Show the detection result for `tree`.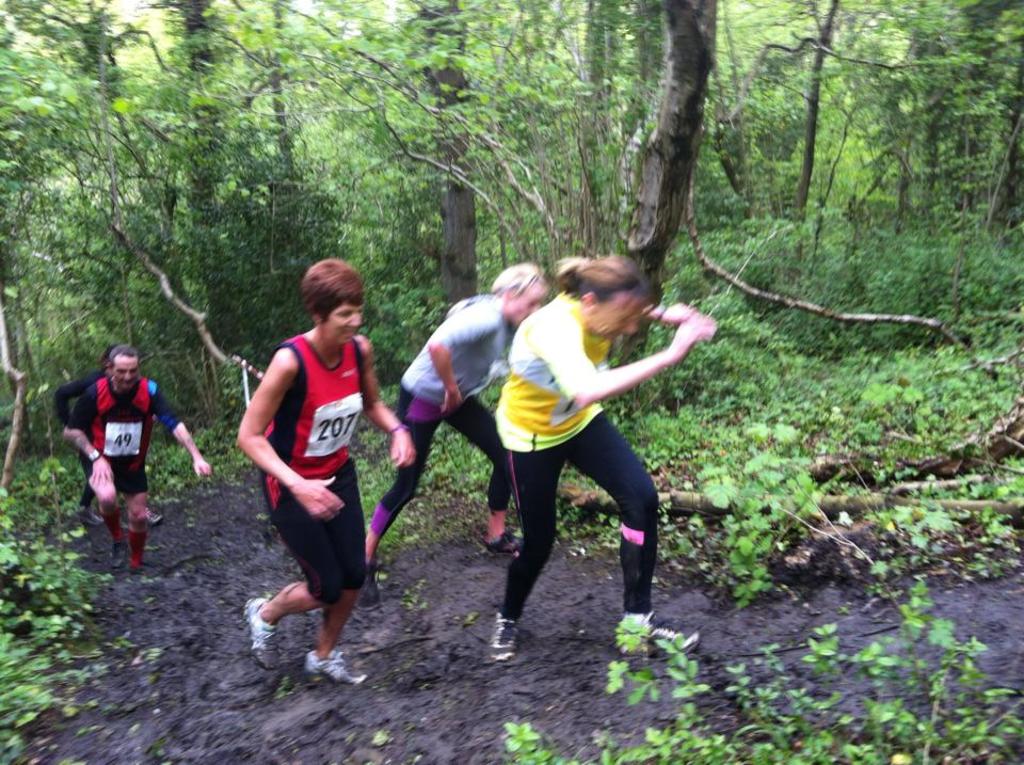
bbox(913, 0, 1014, 320).
